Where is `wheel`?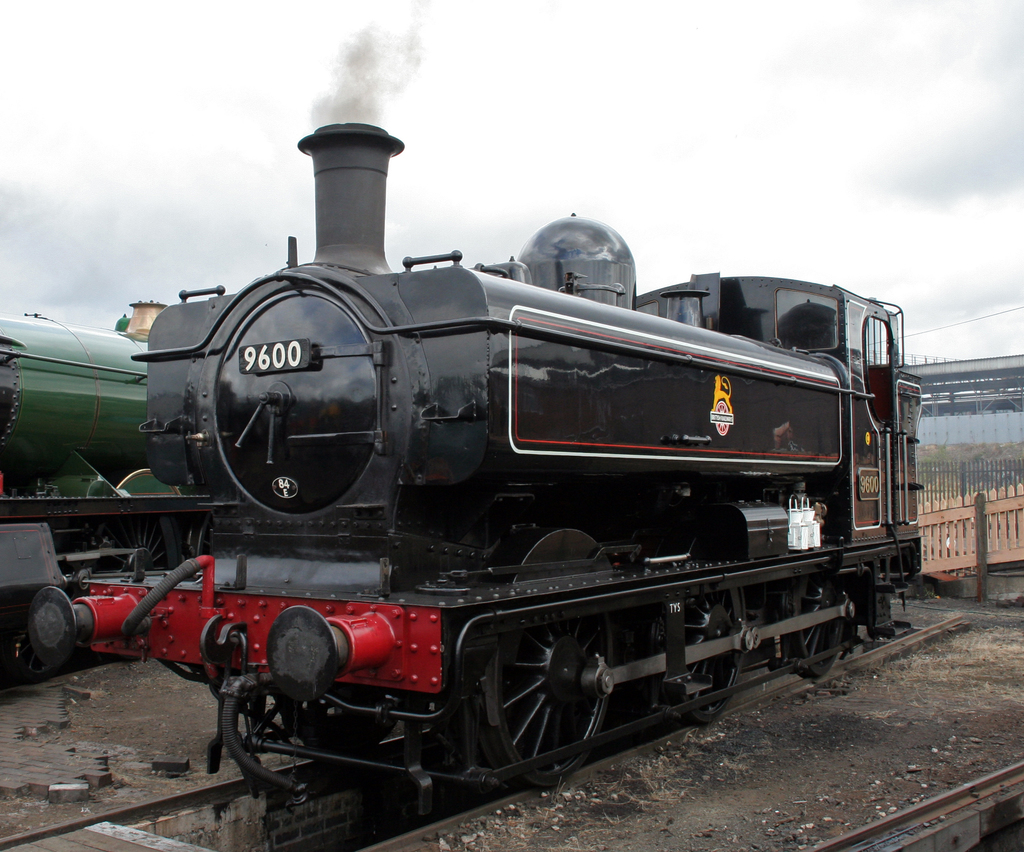
(x1=792, y1=570, x2=844, y2=679).
